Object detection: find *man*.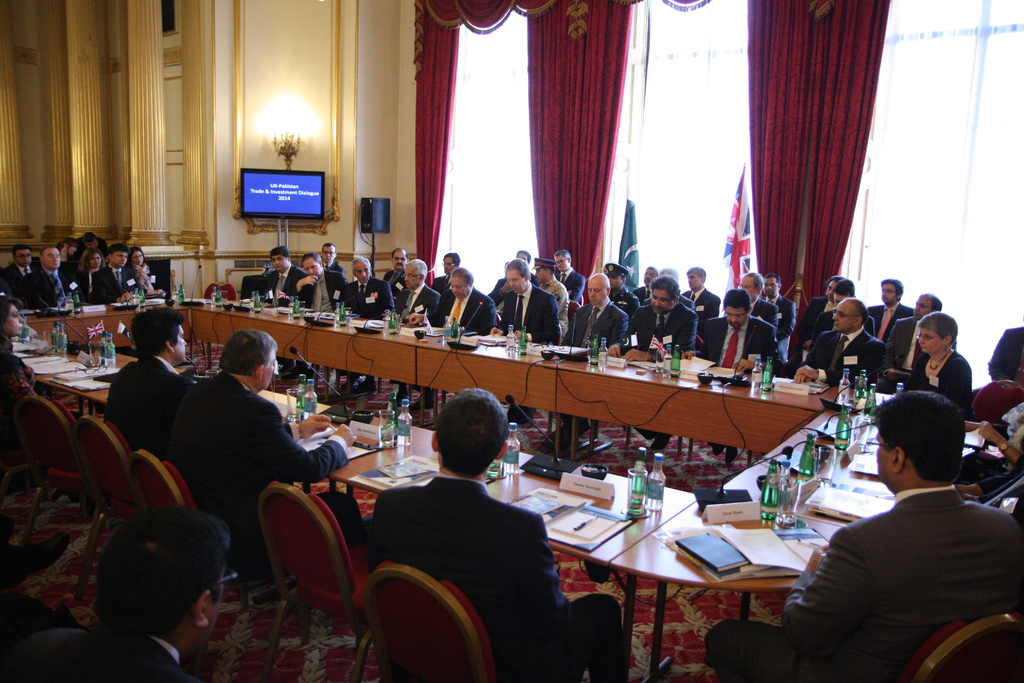
x1=766 y1=274 x2=799 y2=331.
